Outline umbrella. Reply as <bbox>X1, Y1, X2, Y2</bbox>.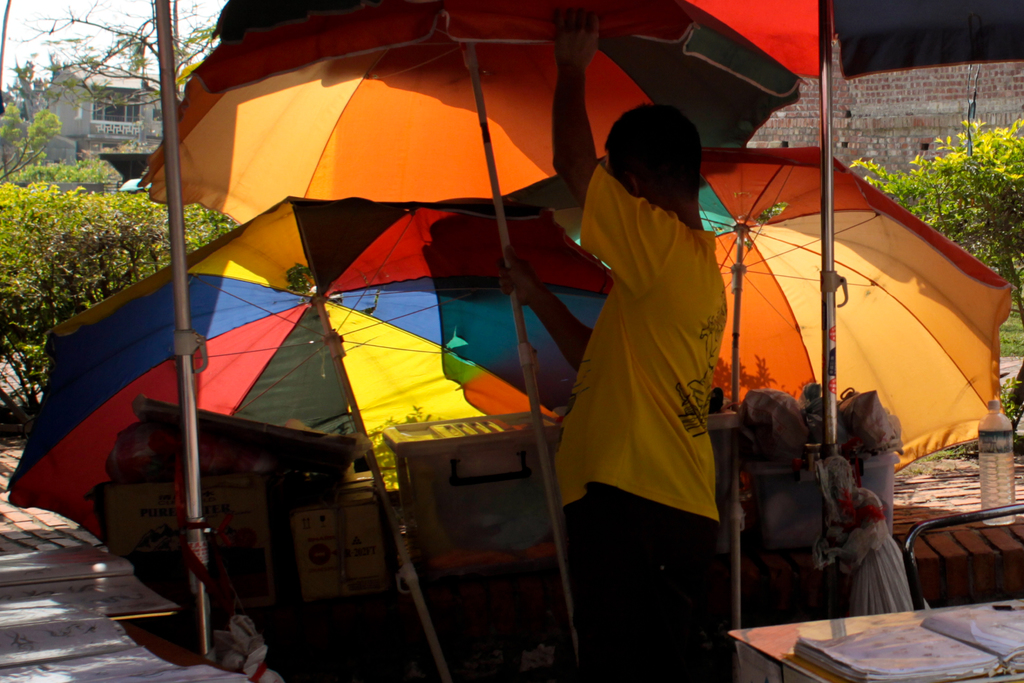
<bbox>9, 199, 624, 682</bbox>.
